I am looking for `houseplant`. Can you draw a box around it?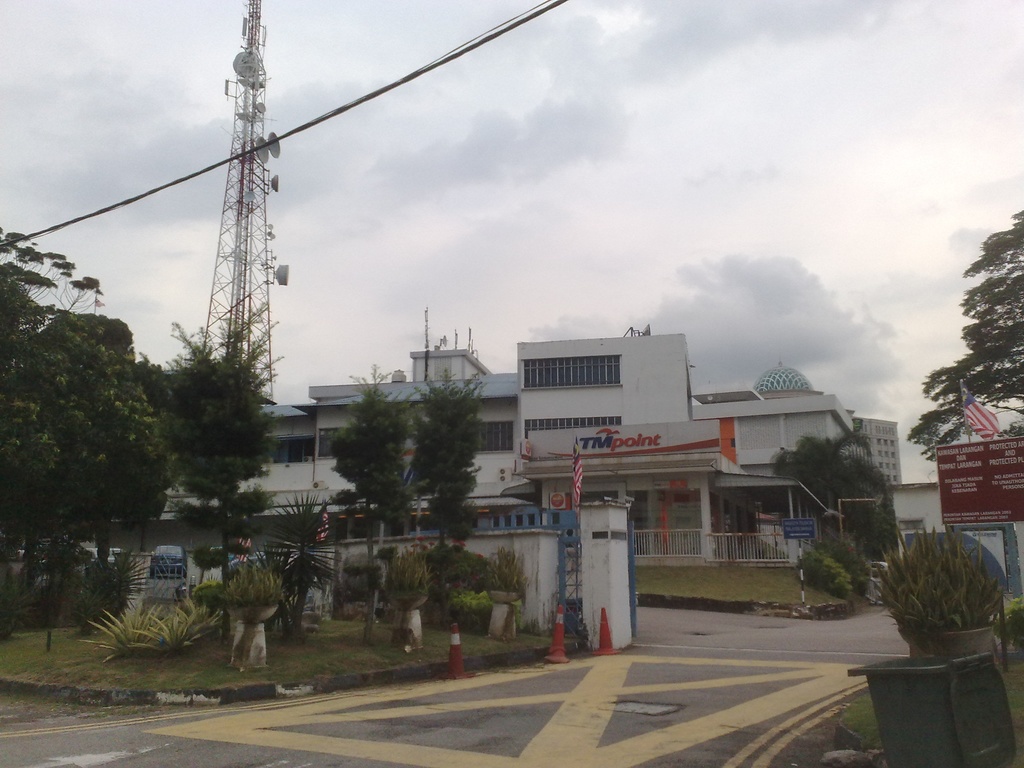
Sure, the bounding box is 388,550,426,618.
